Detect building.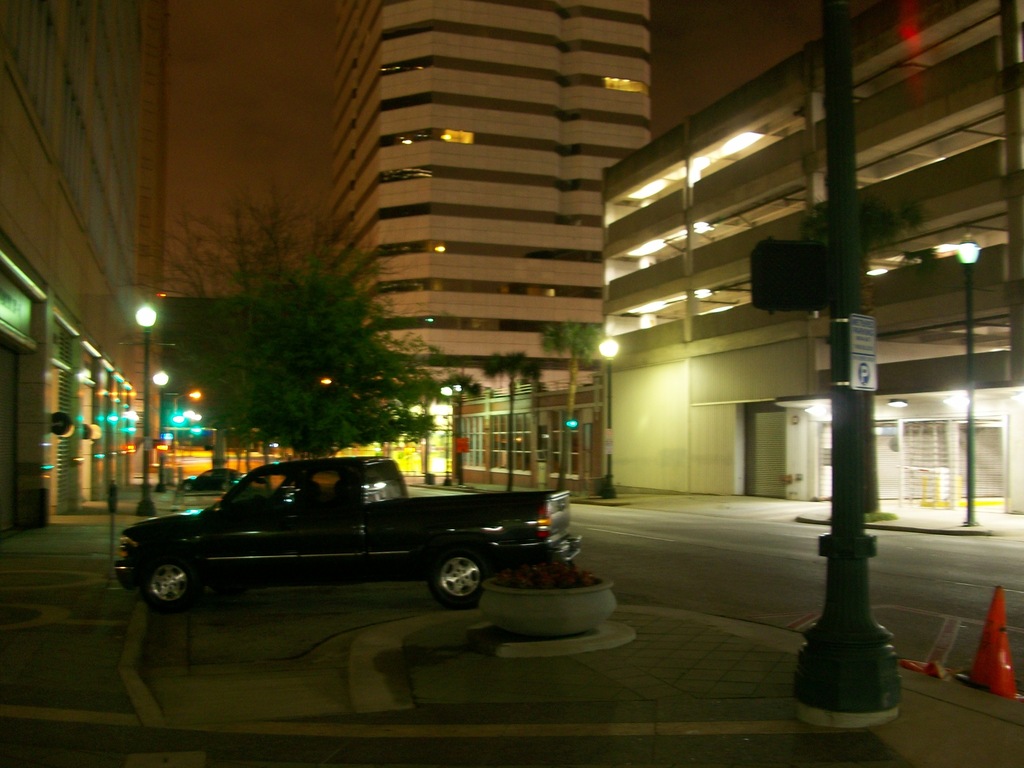
Detected at <region>0, 3, 140, 531</region>.
